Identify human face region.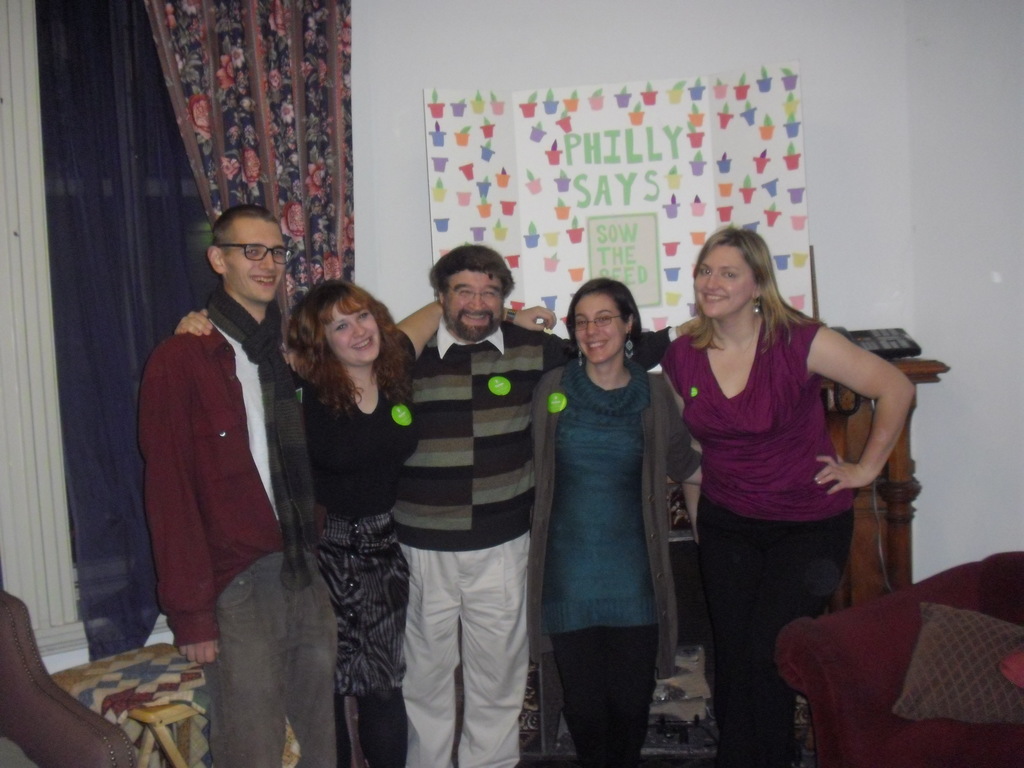
Region: left=329, top=301, right=379, bottom=365.
